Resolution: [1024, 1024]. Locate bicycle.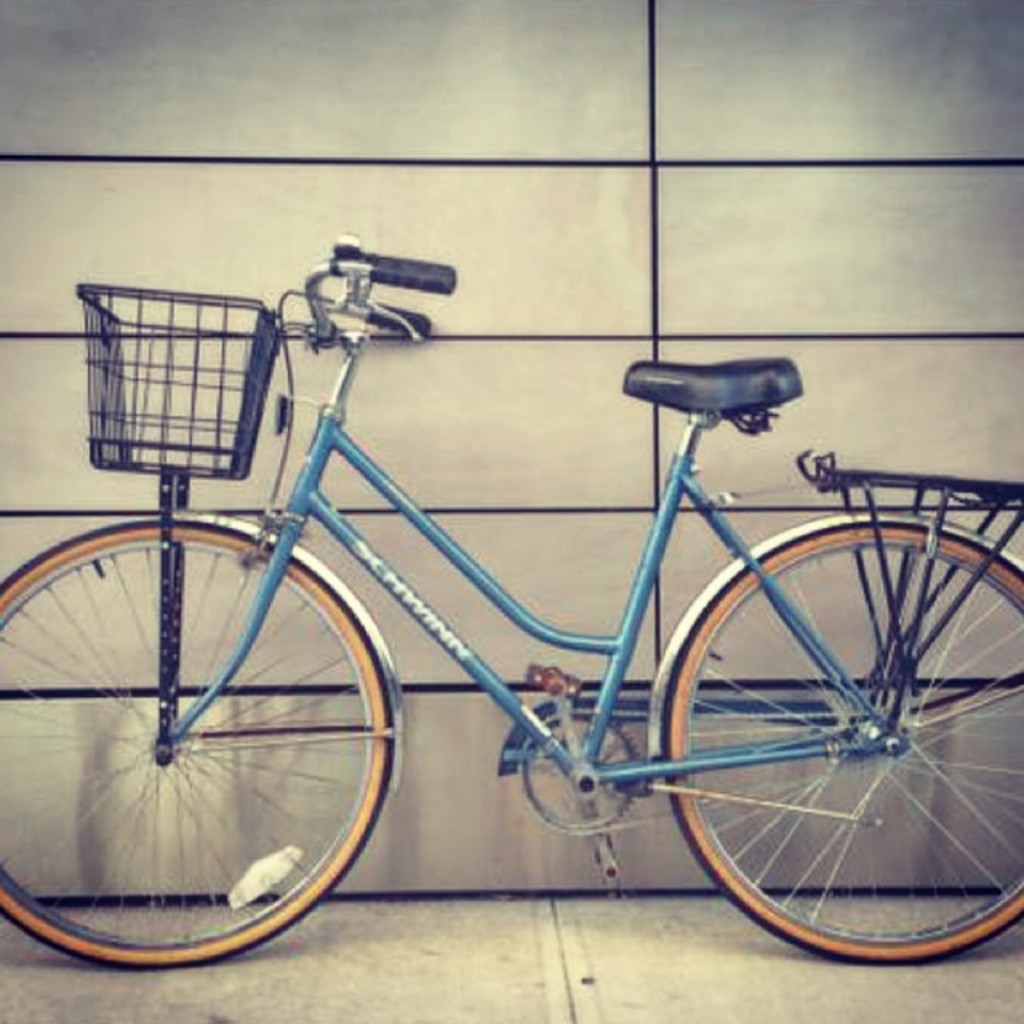
x1=0 y1=229 x2=1022 y2=979.
